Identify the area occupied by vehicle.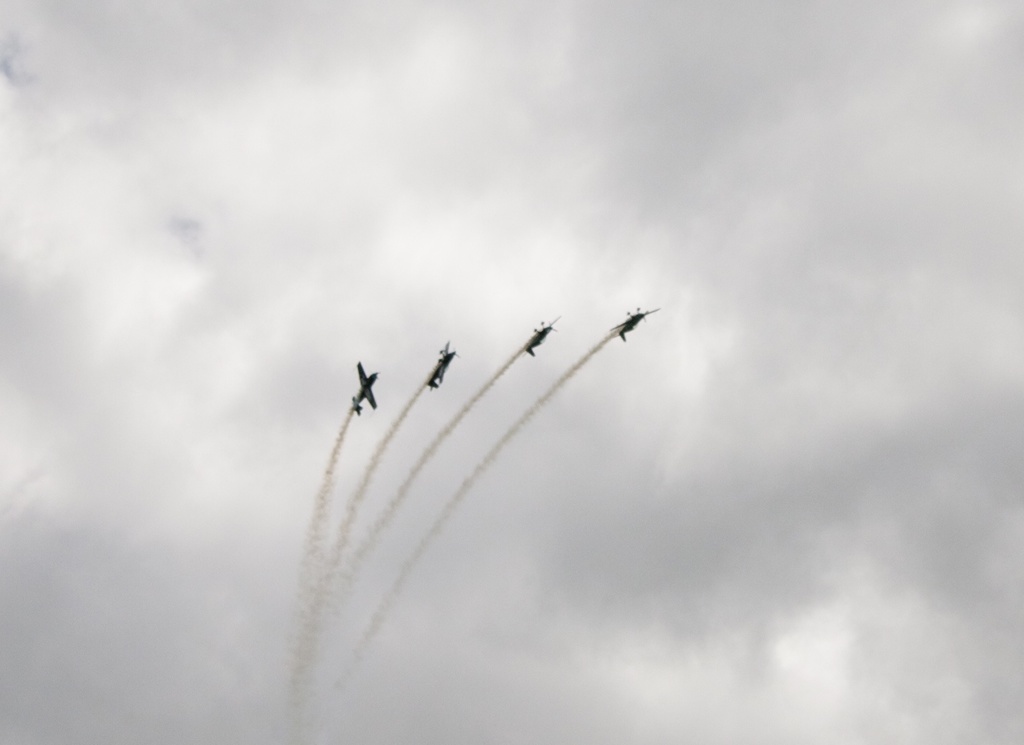
Area: rect(347, 360, 382, 417).
